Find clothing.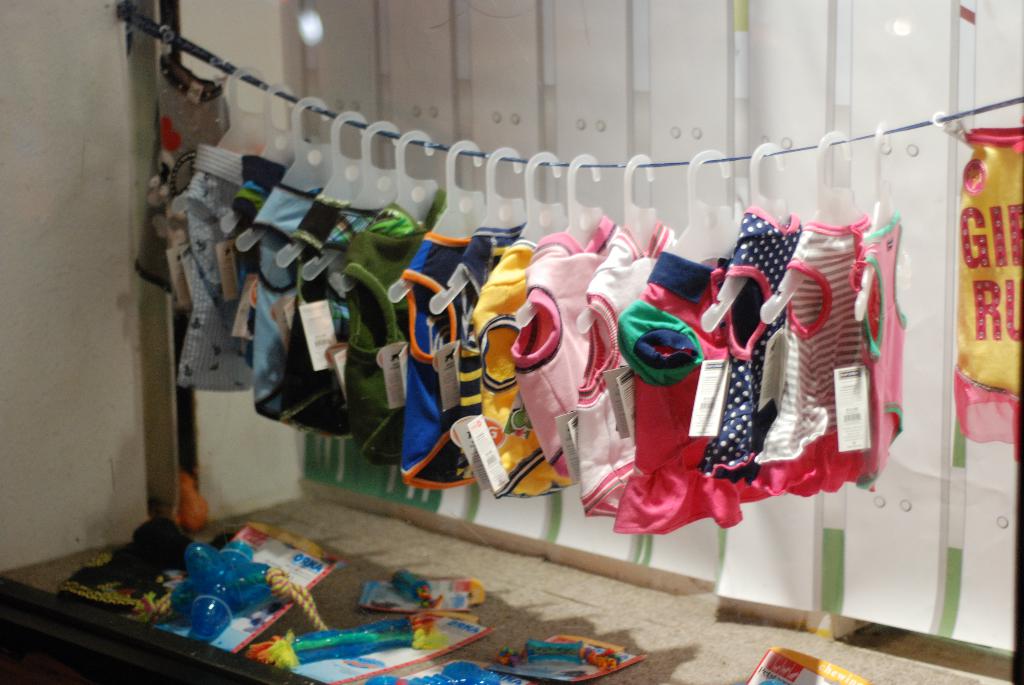
region(717, 206, 804, 518).
